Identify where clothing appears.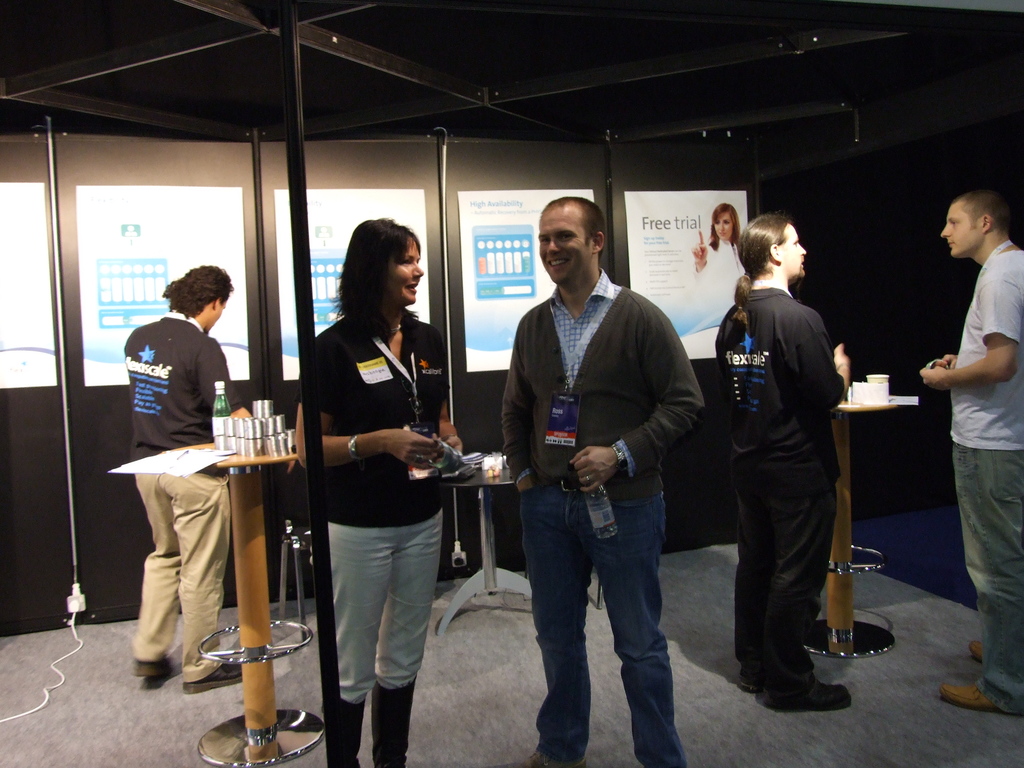
Appears at (x1=696, y1=239, x2=744, y2=311).
